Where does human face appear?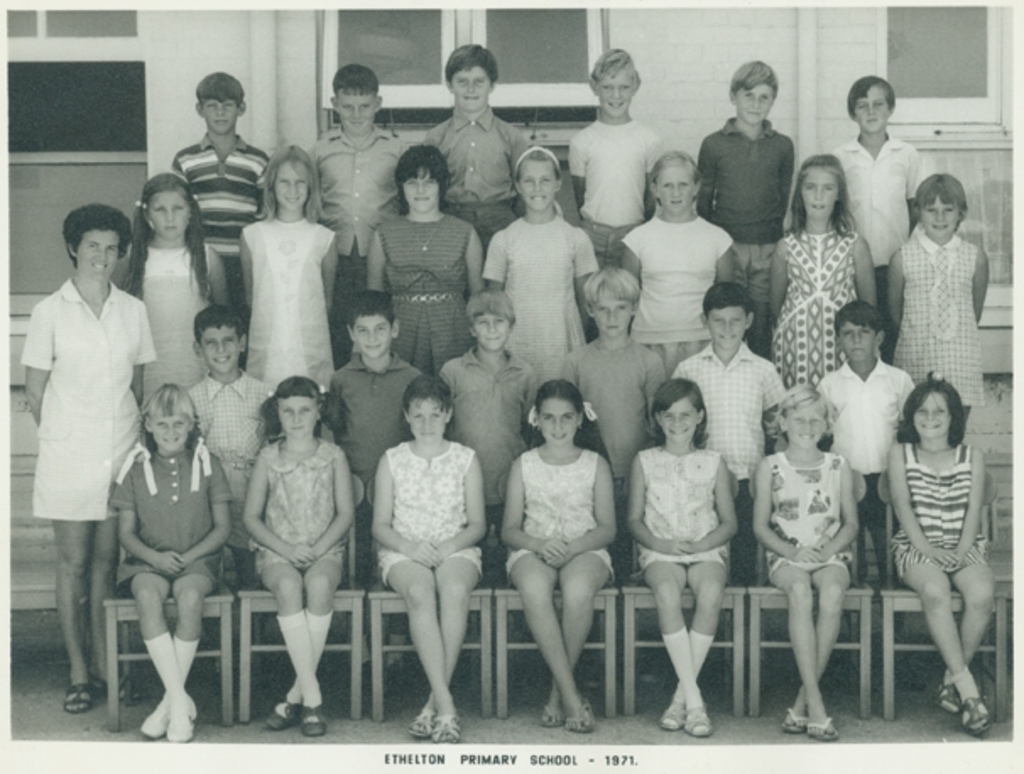
Appears at l=801, t=167, r=835, b=216.
